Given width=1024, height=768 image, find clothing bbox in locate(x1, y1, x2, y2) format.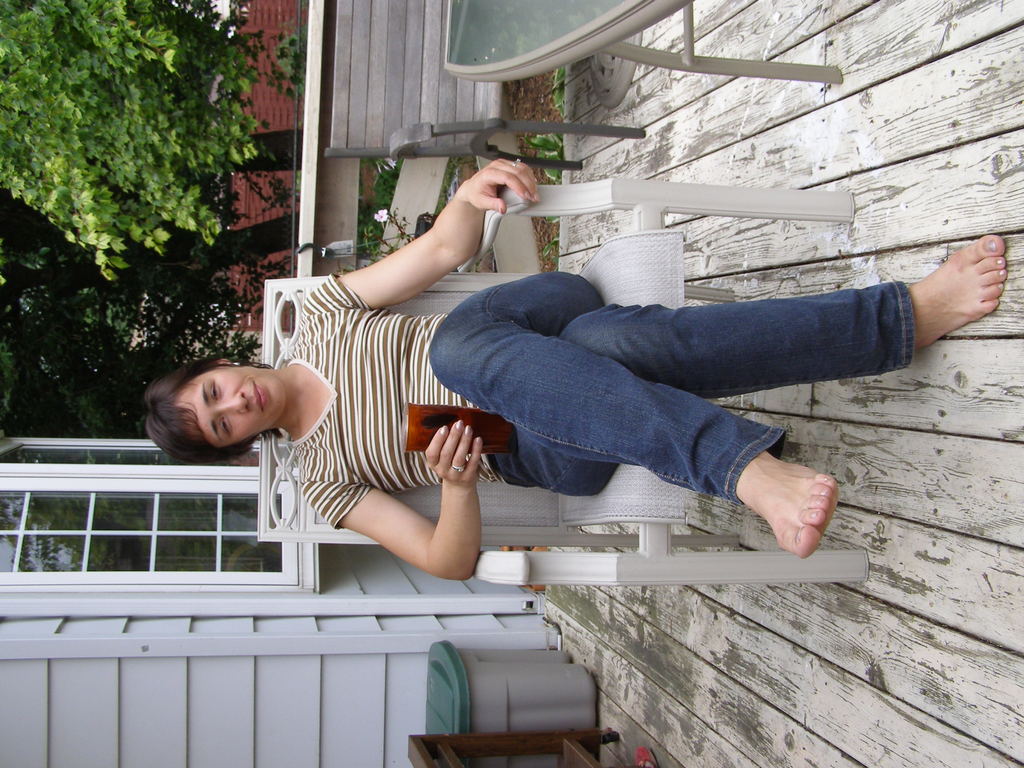
locate(197, 131, 895, 604).
